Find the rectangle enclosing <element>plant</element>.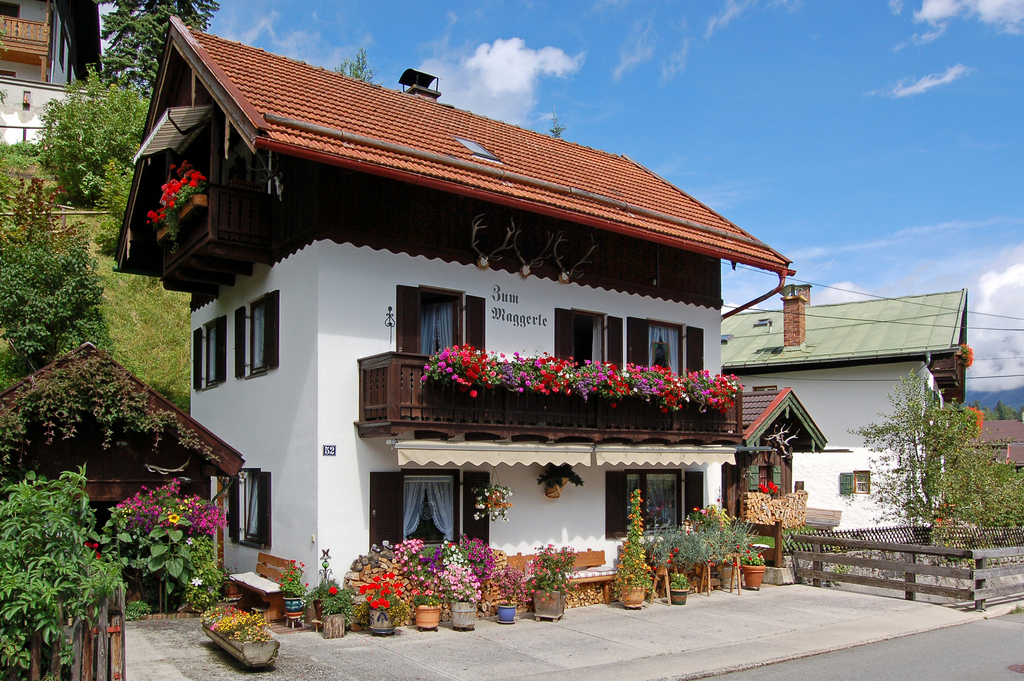
729,541,762,566.
